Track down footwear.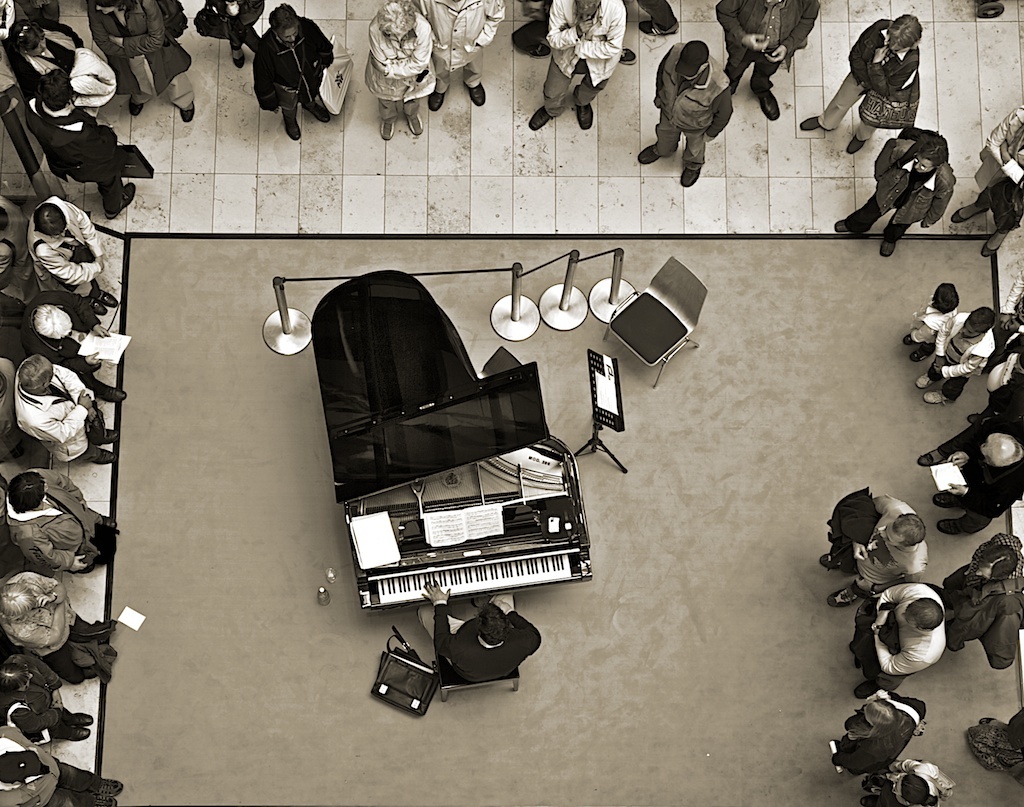
Tracked to [96,382,130,403].
